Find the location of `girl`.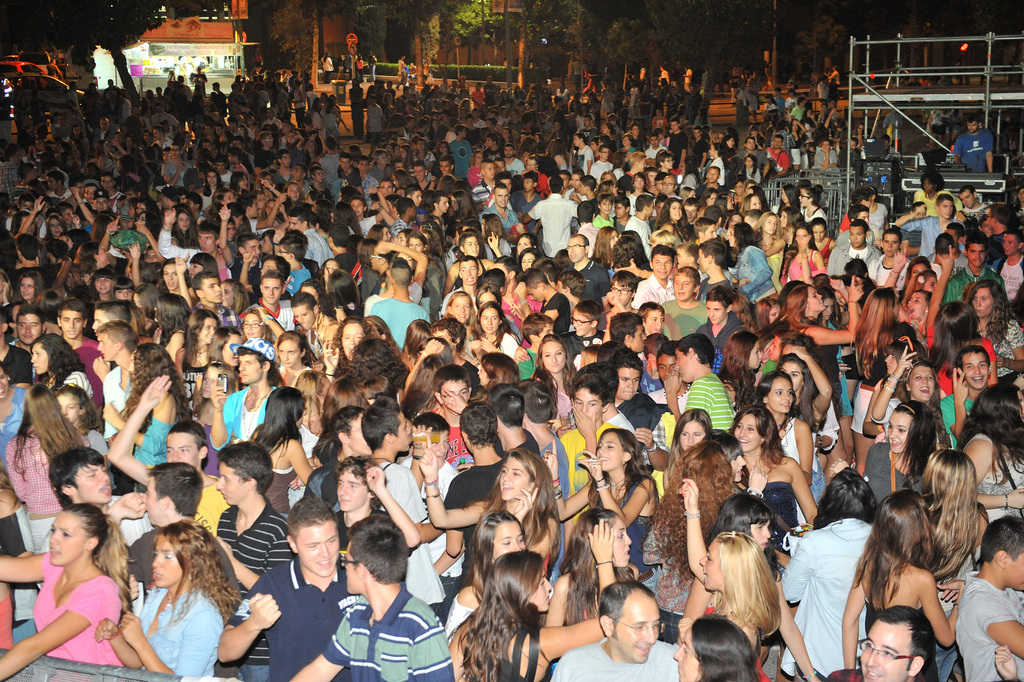
Location: bbox=(200, 170, 223, 208).
